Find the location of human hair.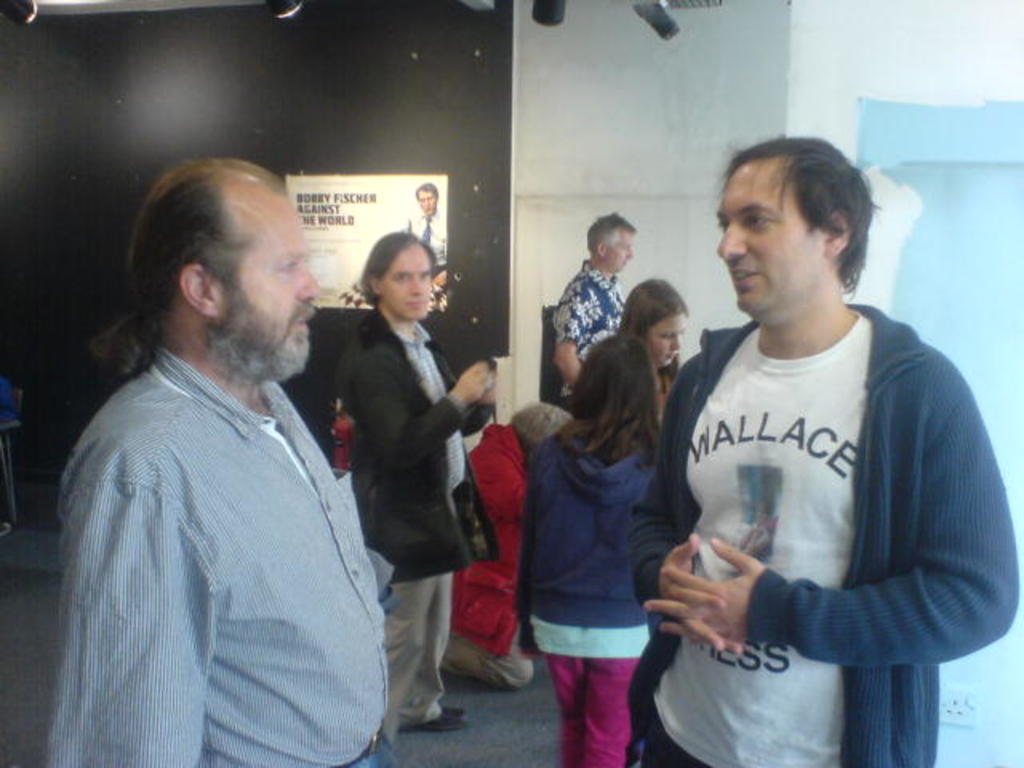
Location: bbox=[590, 213, 642, 258].
